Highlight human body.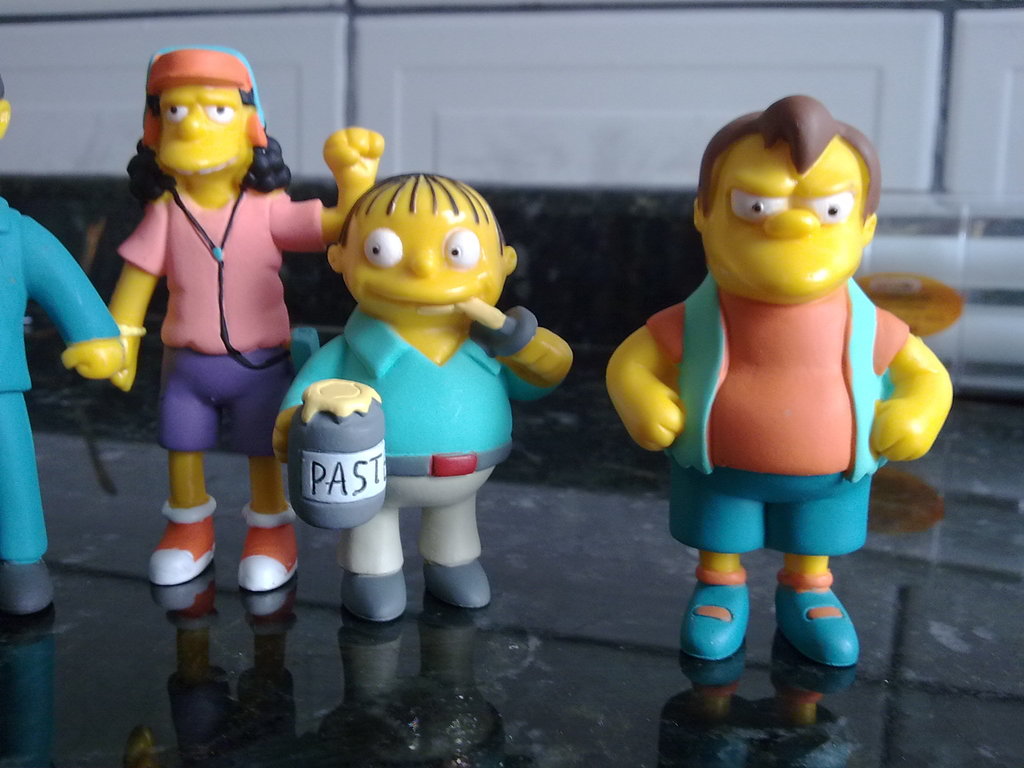
Highlighted region: (x1=603, y1=103, x2=930, y2=636).
